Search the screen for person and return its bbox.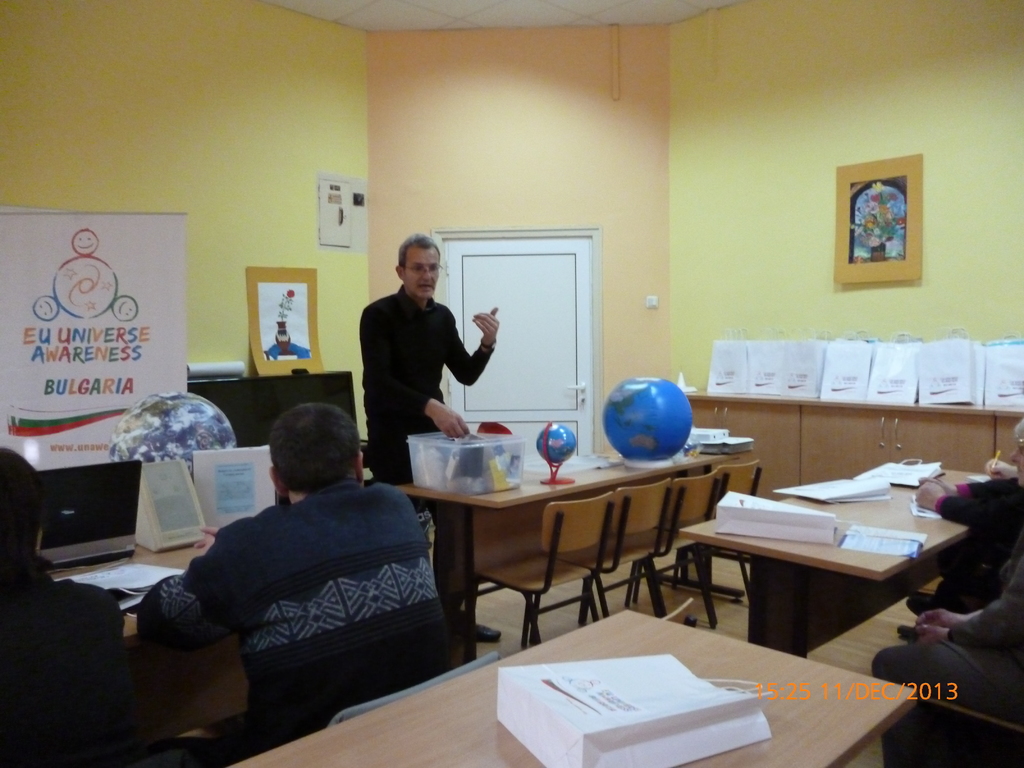
Found: (x1=134, y1=401, x2=459, y2=753).
